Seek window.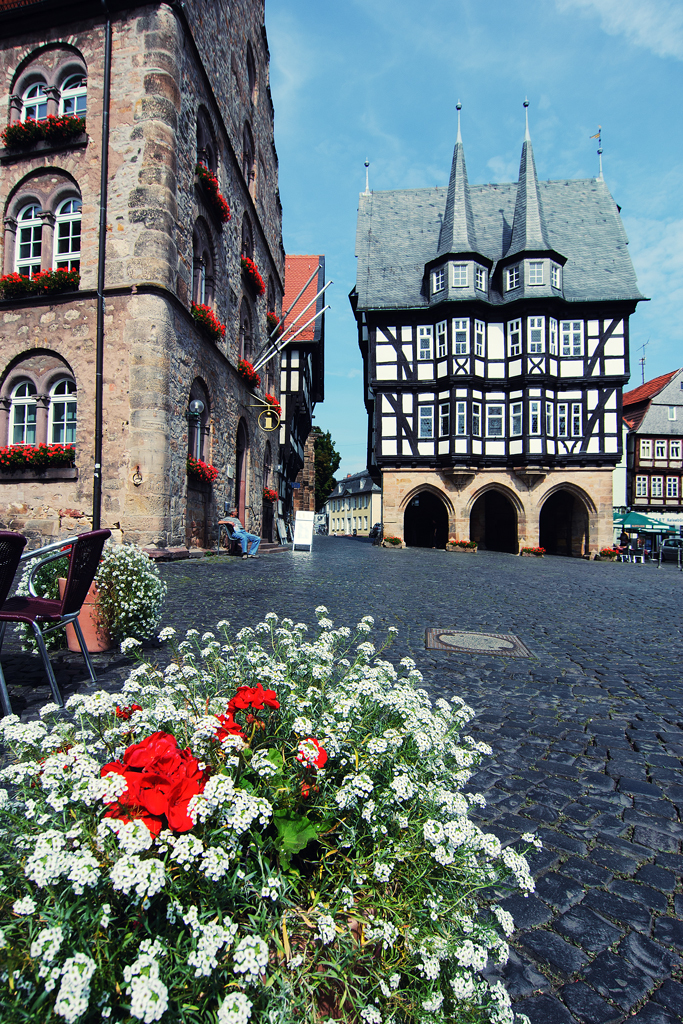
{"left": 428, "top": 259, "right": 448, "bottom": 291}.
